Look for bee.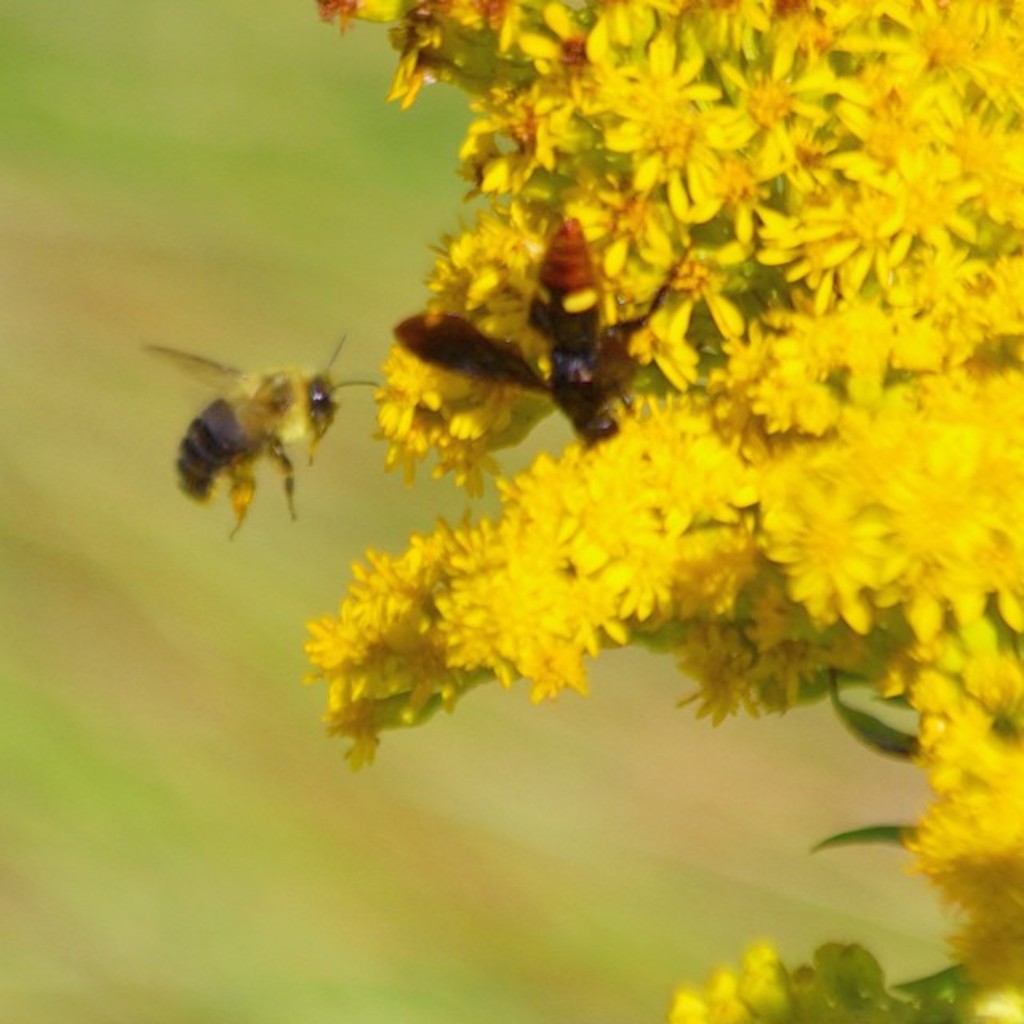
Found: <region>144, 318, 392, 538</region>.
